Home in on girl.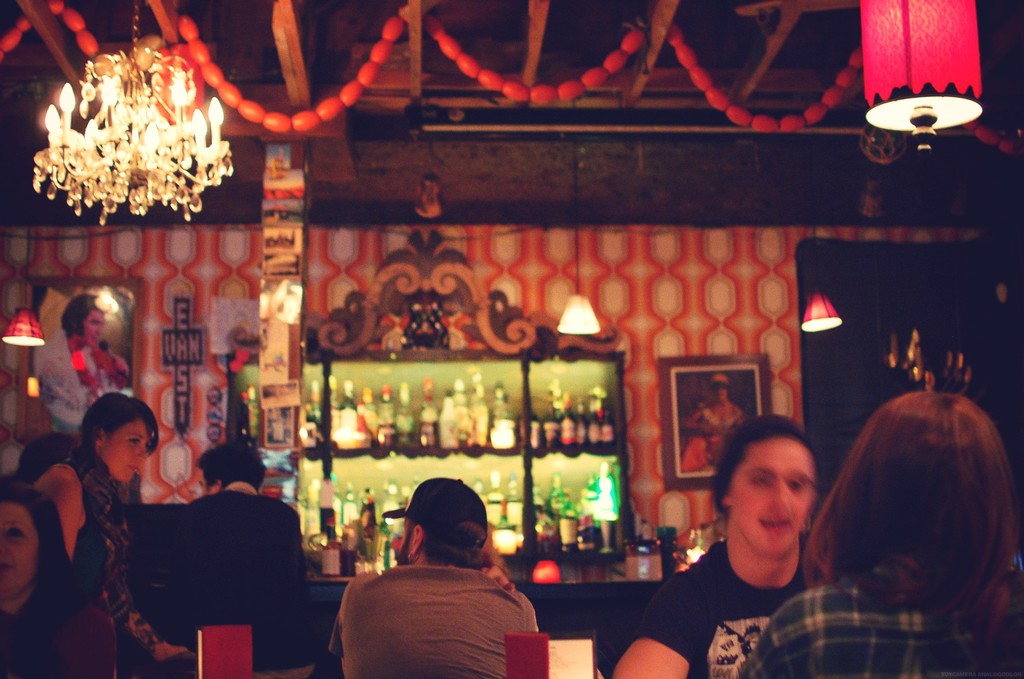
Homed in at {"left": 742, "top": 388, "right": 1023, "bottom": 678}.
